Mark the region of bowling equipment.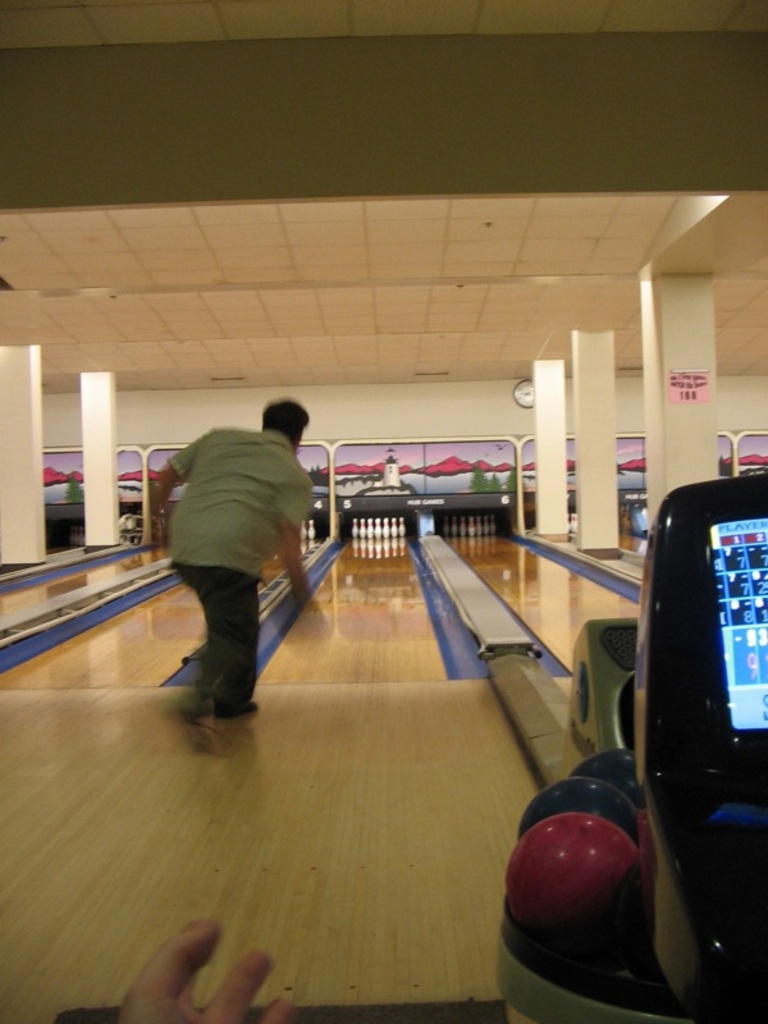
Region: detection(493, 471, 767, 1021).
